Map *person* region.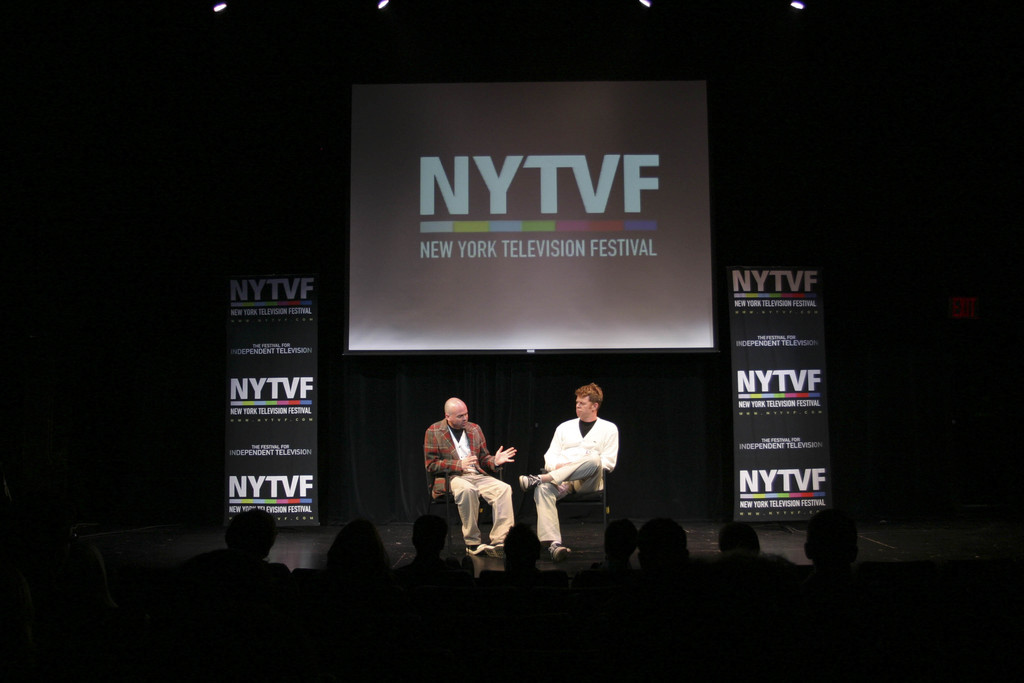
Mapped to 518/379/620/559.
